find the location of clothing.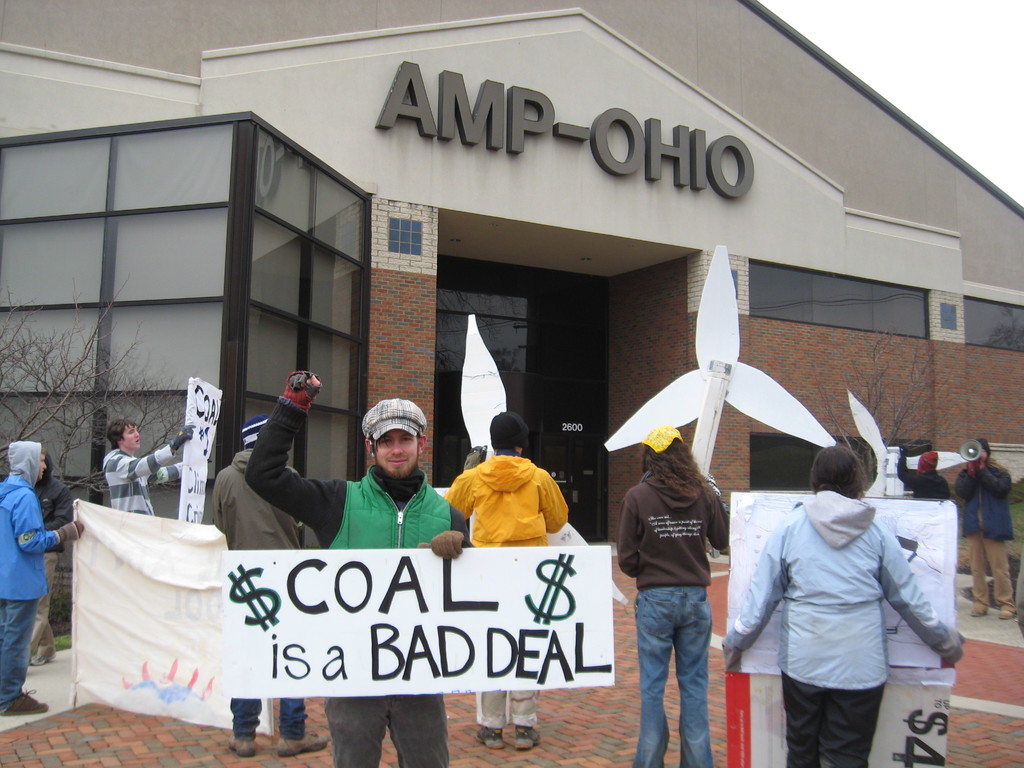
Location: detection(209, 446, 314, 745).
